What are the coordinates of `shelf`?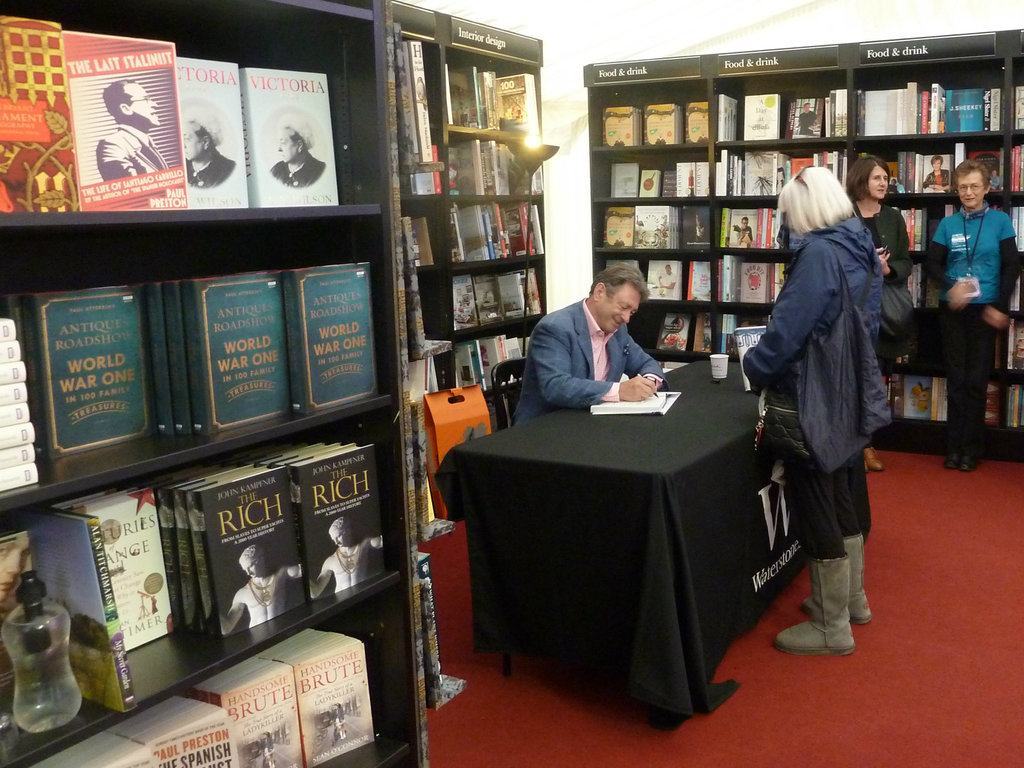
pyautogui.locateOnScreen(0, 0, 421, 767).
